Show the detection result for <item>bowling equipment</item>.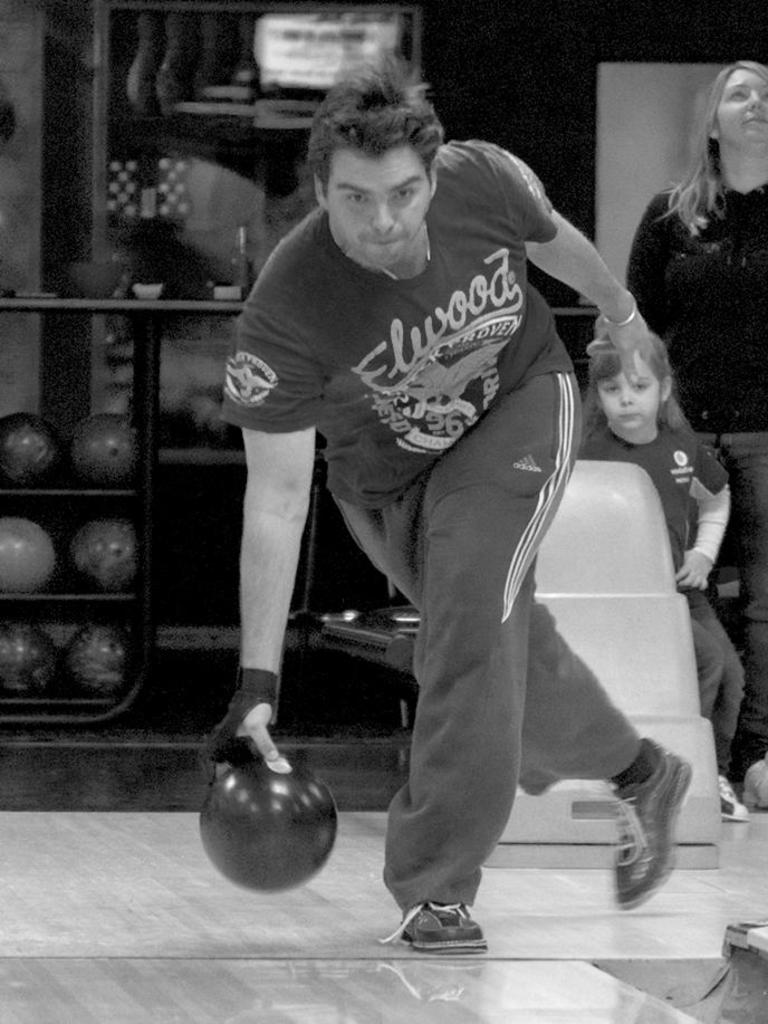
BBox(290, 453, 733, 863).
